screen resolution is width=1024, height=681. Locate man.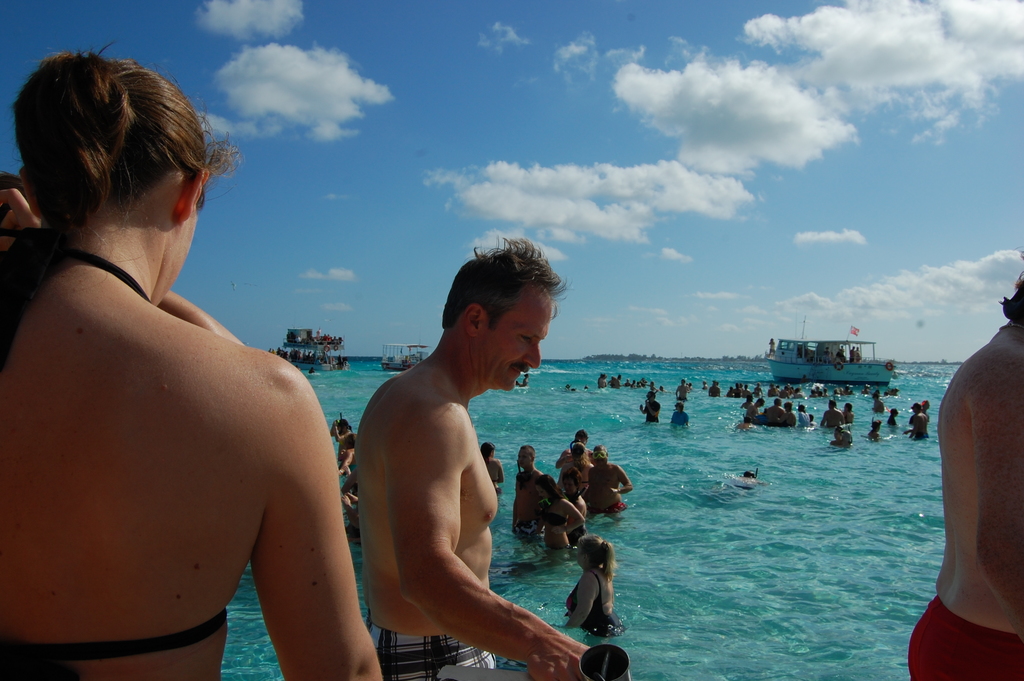
(844, 402, 855, 421).
